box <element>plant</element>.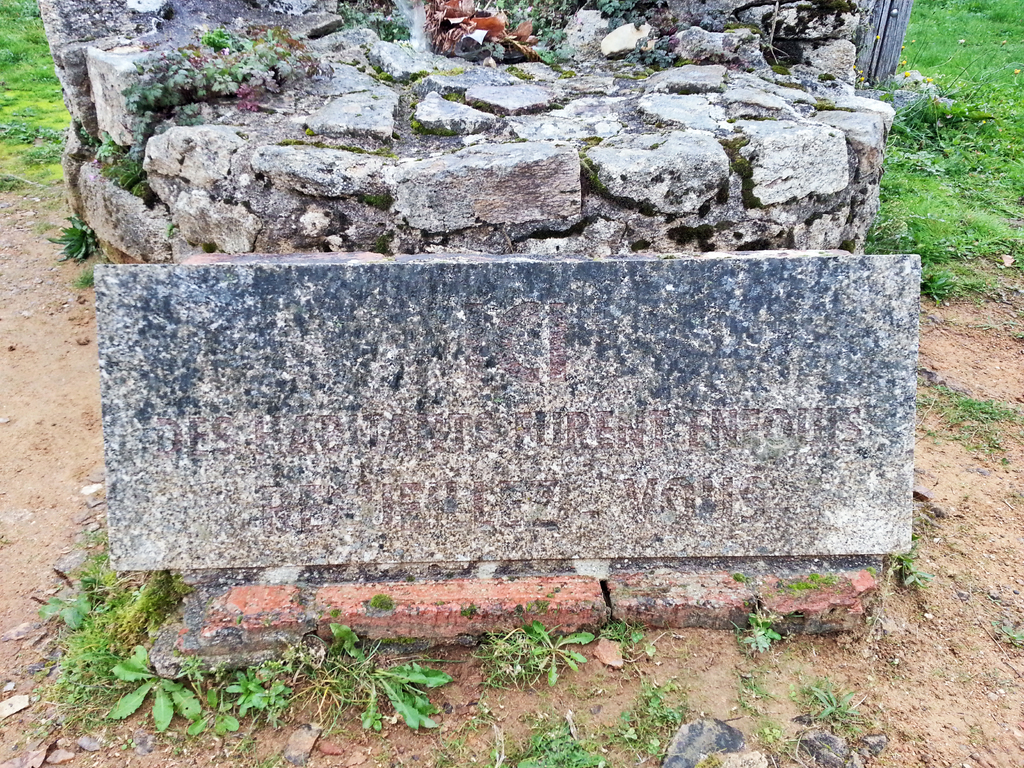
l=118, t=58, r=196, b=150.
